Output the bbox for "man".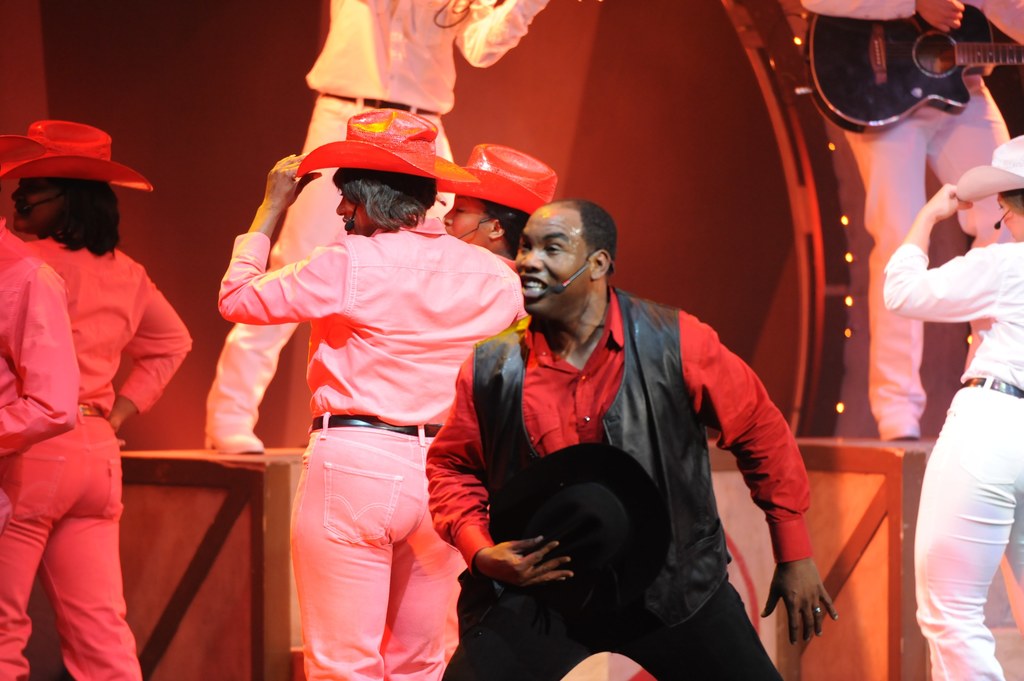
(799, 0, 1023, 442).
